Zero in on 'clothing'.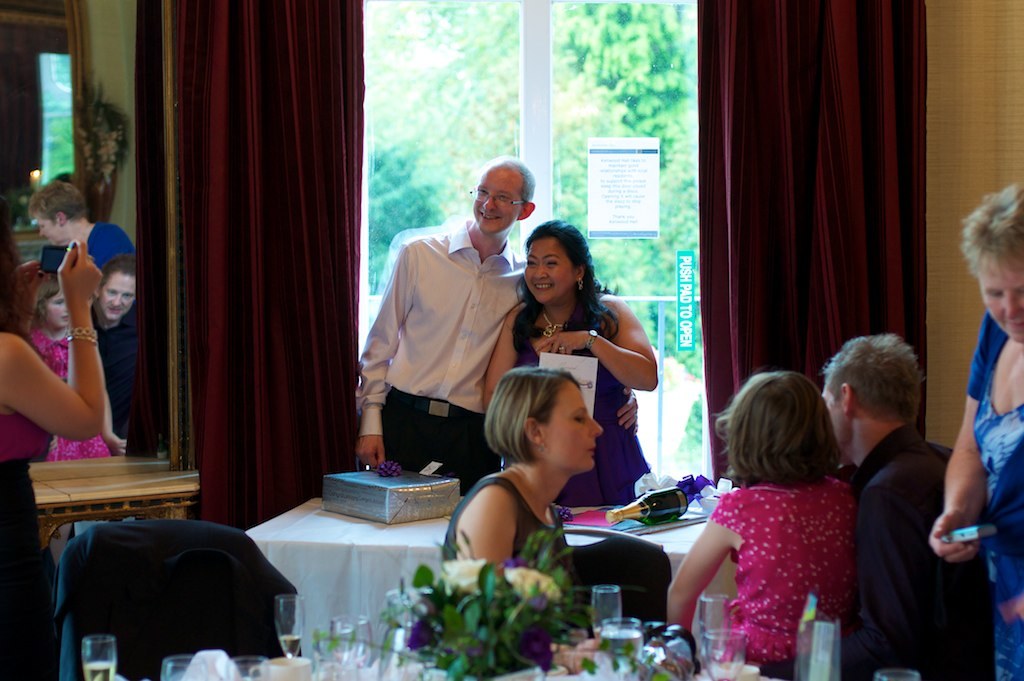
Zeroed in: bbox(697, 467, 872, 660).
